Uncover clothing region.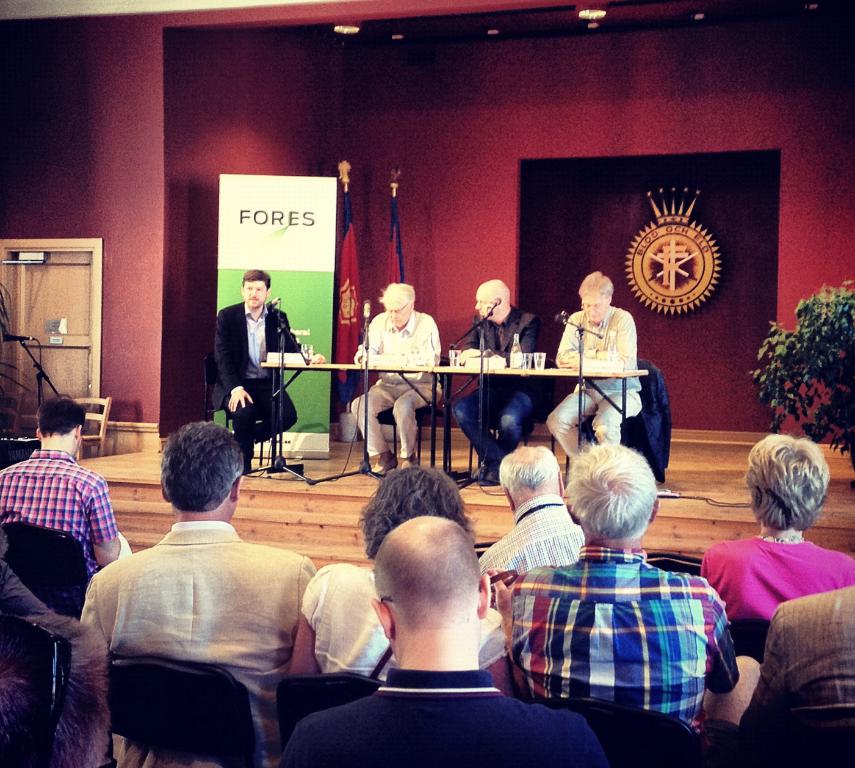
Uncovered: region(72, 525, 307, 767).
